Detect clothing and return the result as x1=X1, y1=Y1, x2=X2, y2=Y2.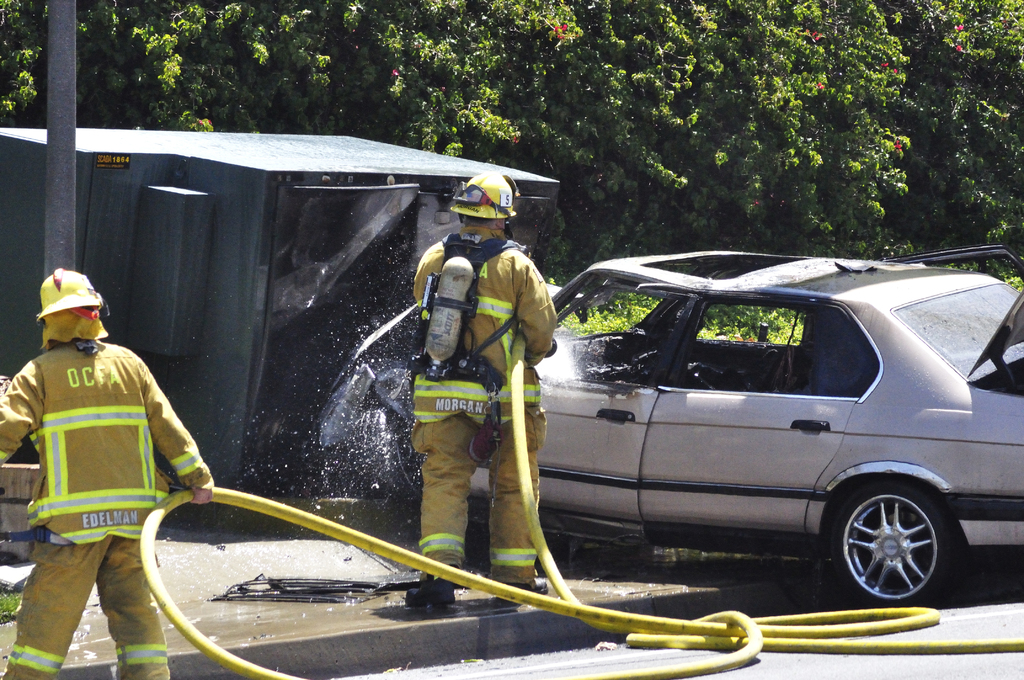
x1=0, y1=334, x2=203, y2=679.
